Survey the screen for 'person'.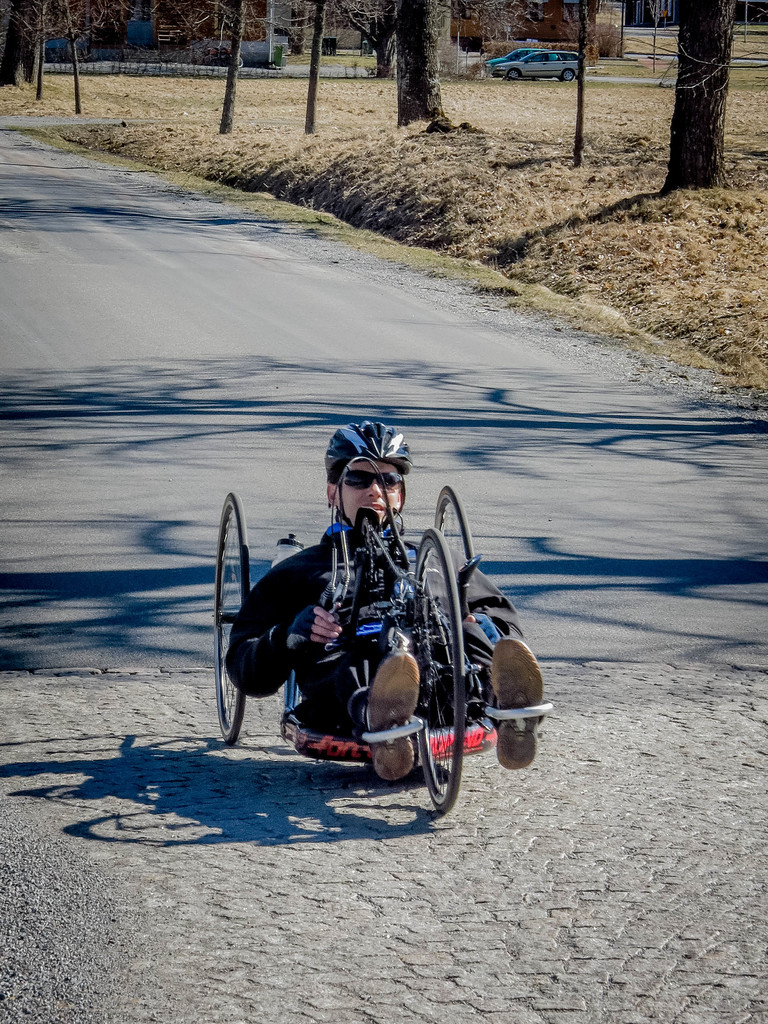
Survey found: Rect(259, 409, 518, 819).
